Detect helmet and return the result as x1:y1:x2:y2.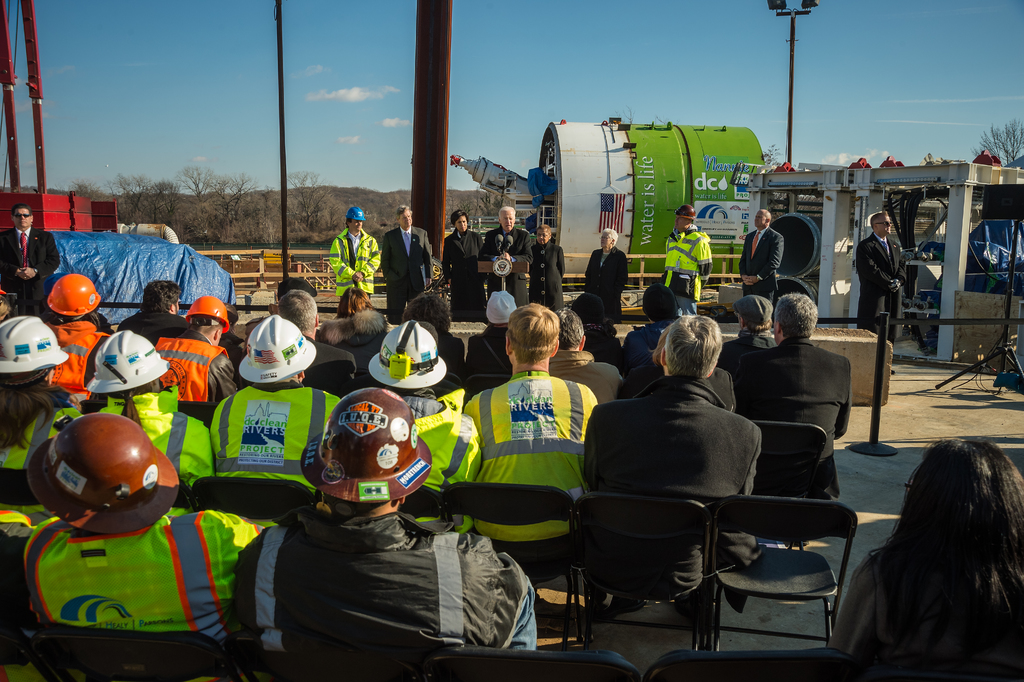
0:312:72:380.
